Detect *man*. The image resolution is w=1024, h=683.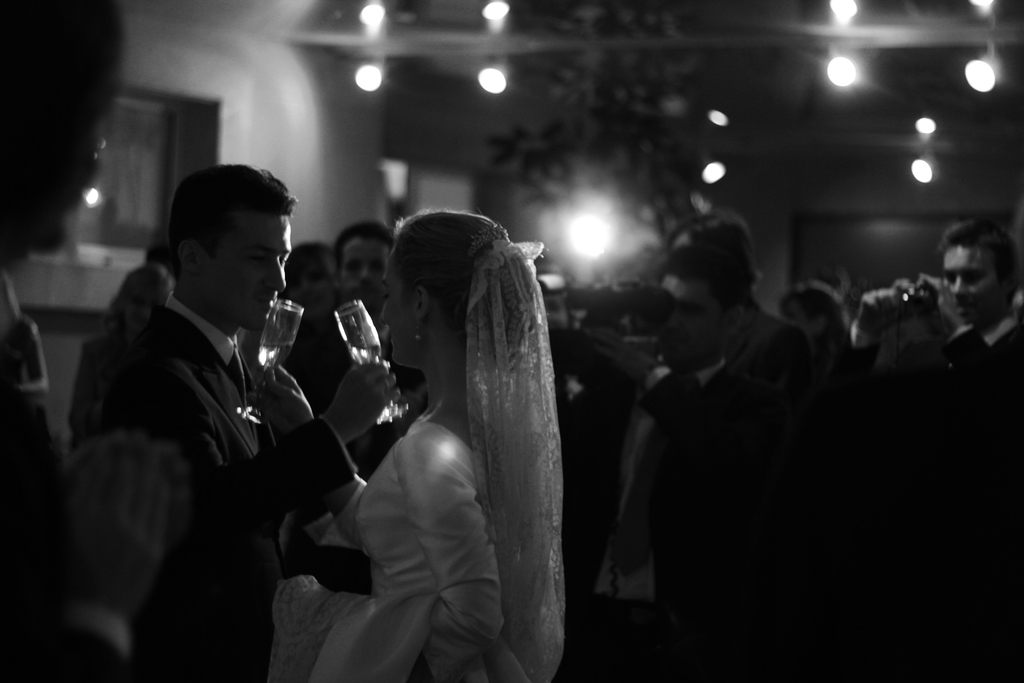
289,215,430,488.
